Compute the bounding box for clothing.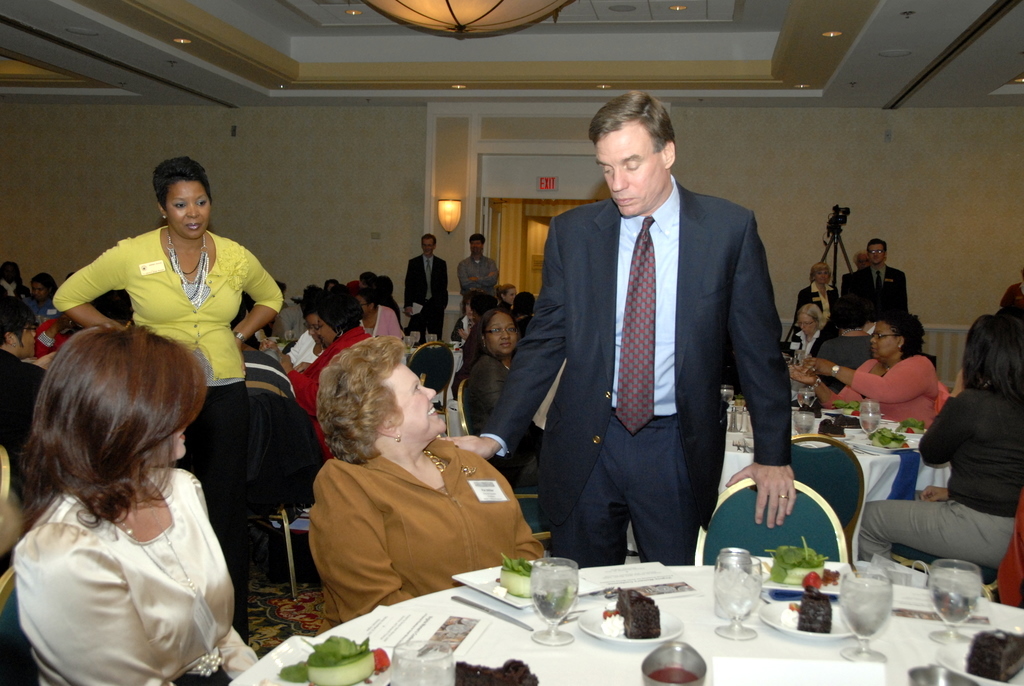
box=[466, 346, 545, 514].
